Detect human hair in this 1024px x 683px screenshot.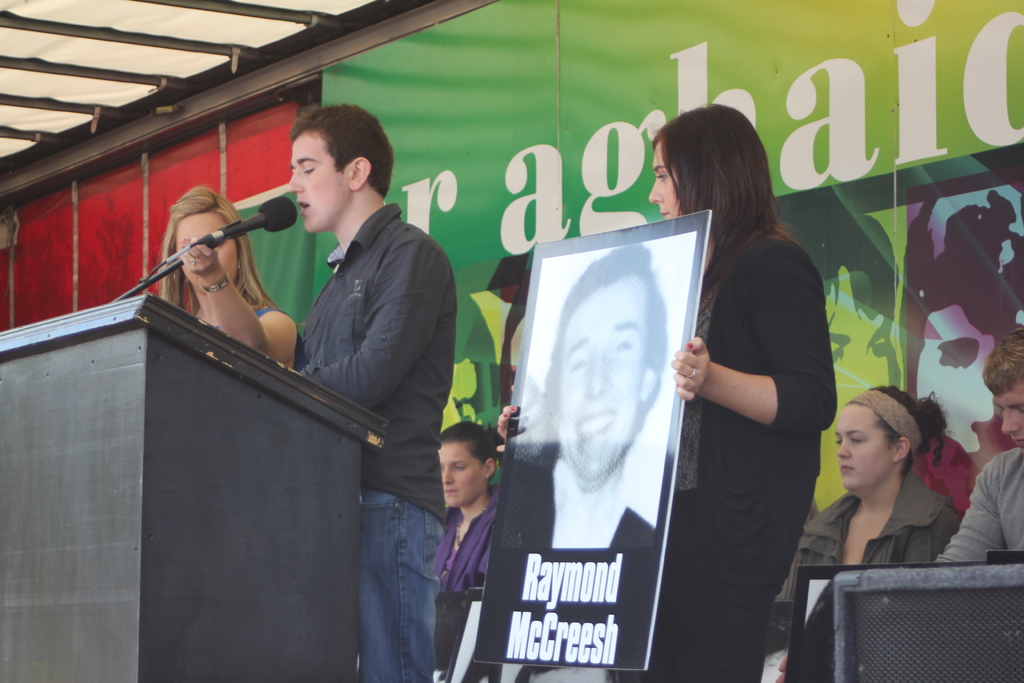
Detection: detection(985, 324, 1023, 396).
